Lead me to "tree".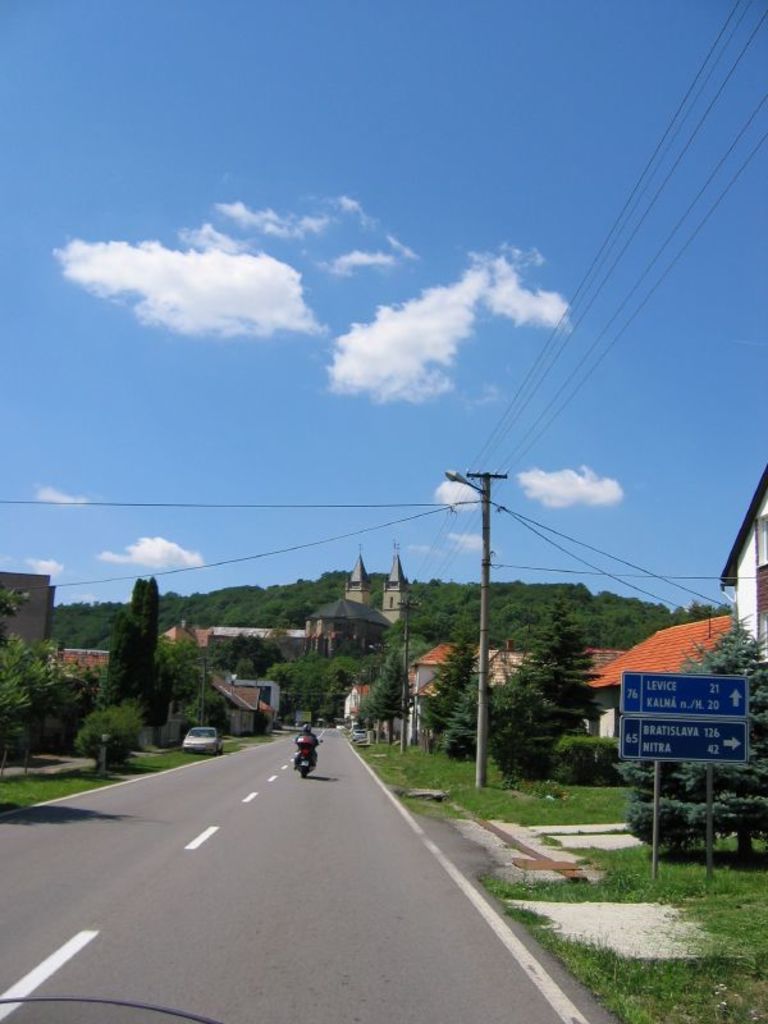
Lead to x1=415 y1=636 x2=488 y2=780.
